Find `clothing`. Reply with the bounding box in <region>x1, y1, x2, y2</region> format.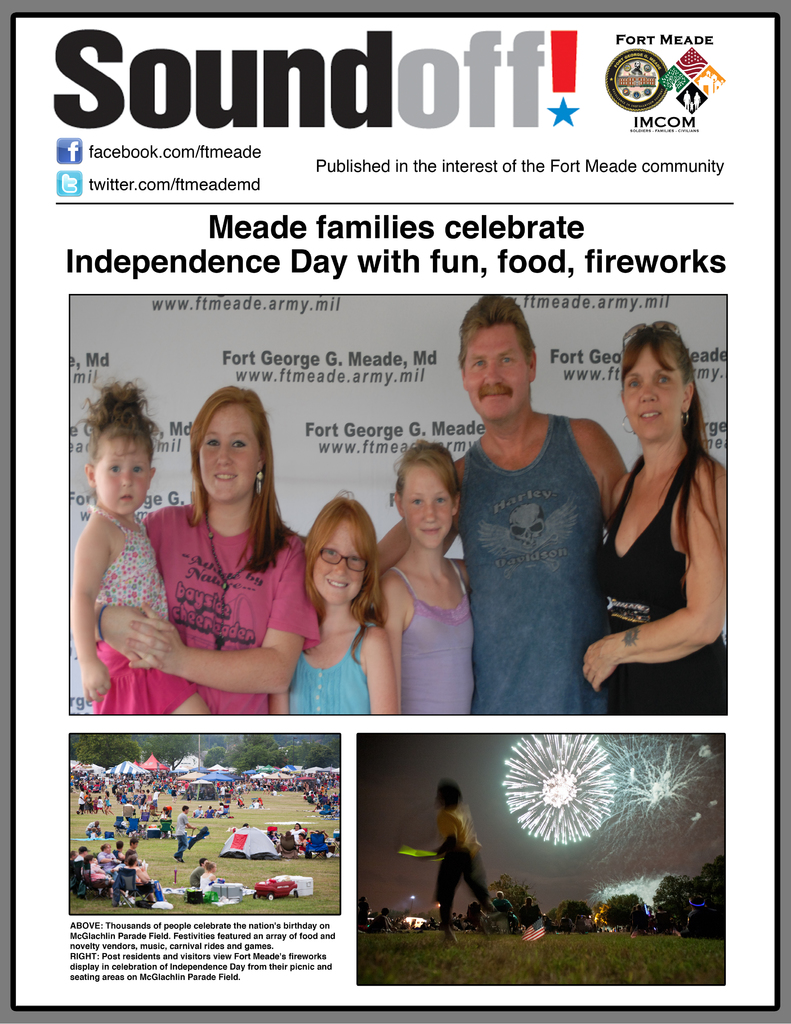
<region>286, 616, 374, 721</region>.
